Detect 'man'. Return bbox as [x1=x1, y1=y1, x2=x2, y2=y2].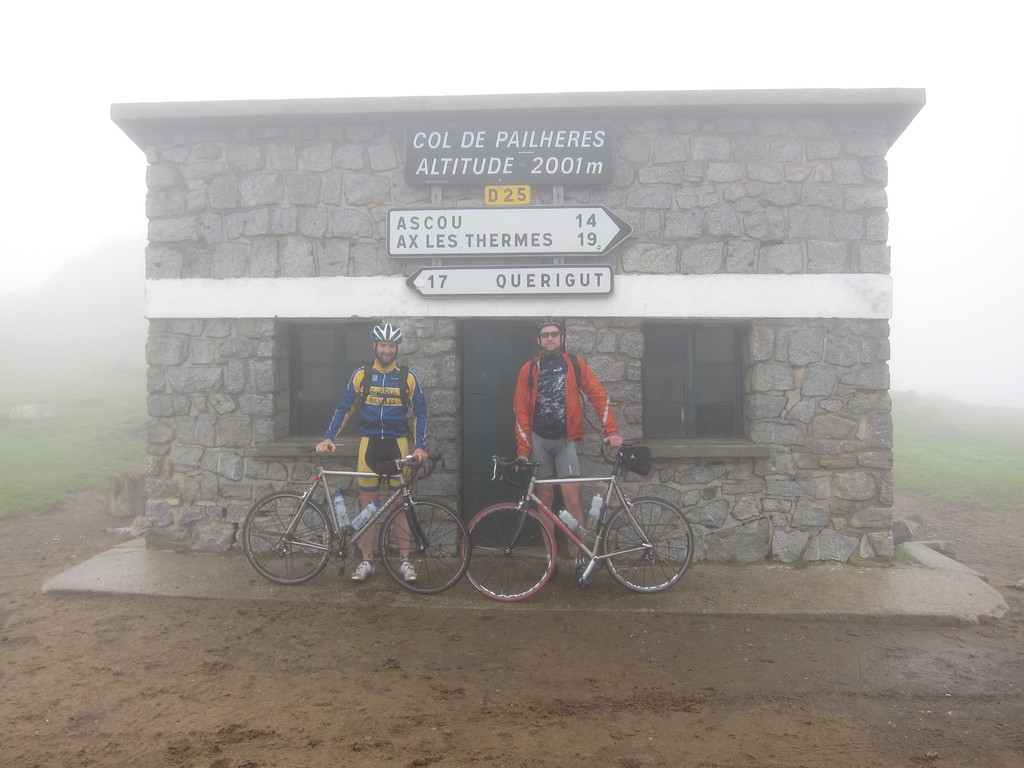
[x1=316, y1=317, x2=429, y2=578].
